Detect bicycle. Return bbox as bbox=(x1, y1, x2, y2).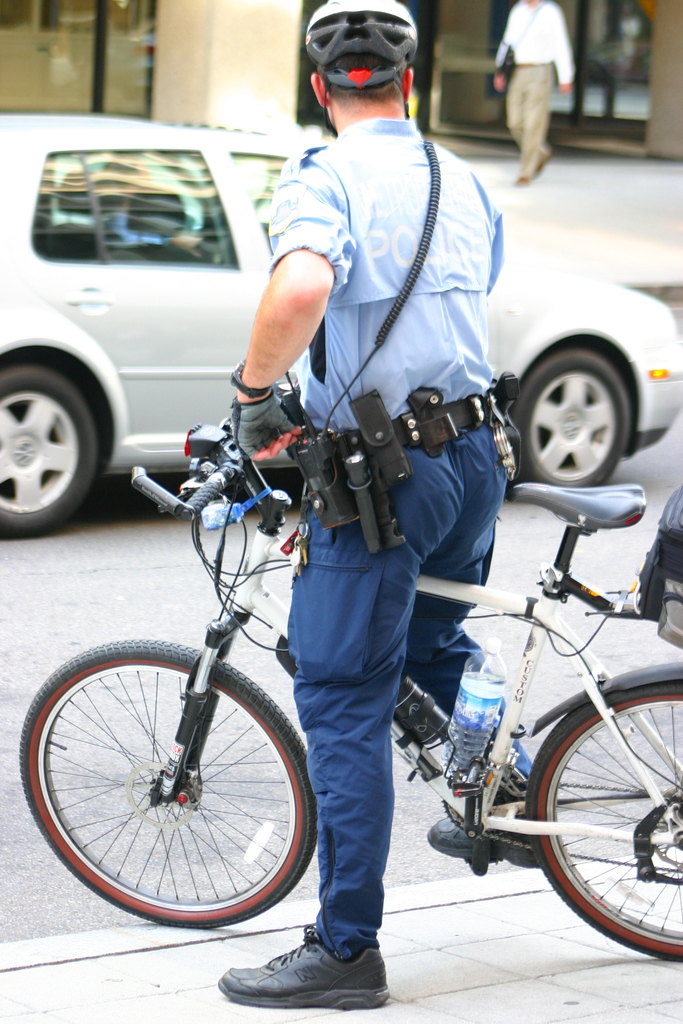
bbox=(20, 421, 682, 964).
